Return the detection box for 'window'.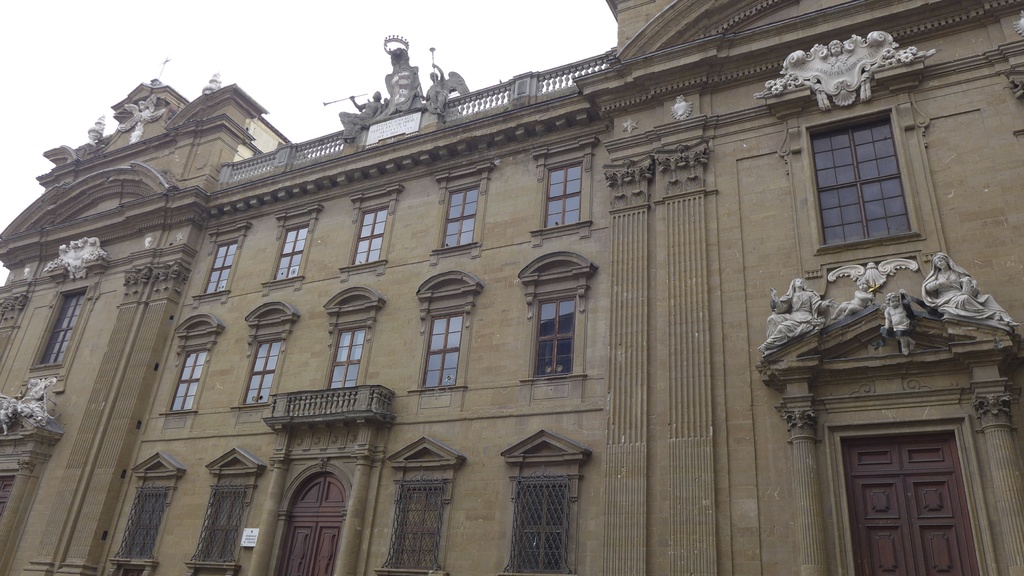
x1=186, y1=451, x2=264, y2=575.
